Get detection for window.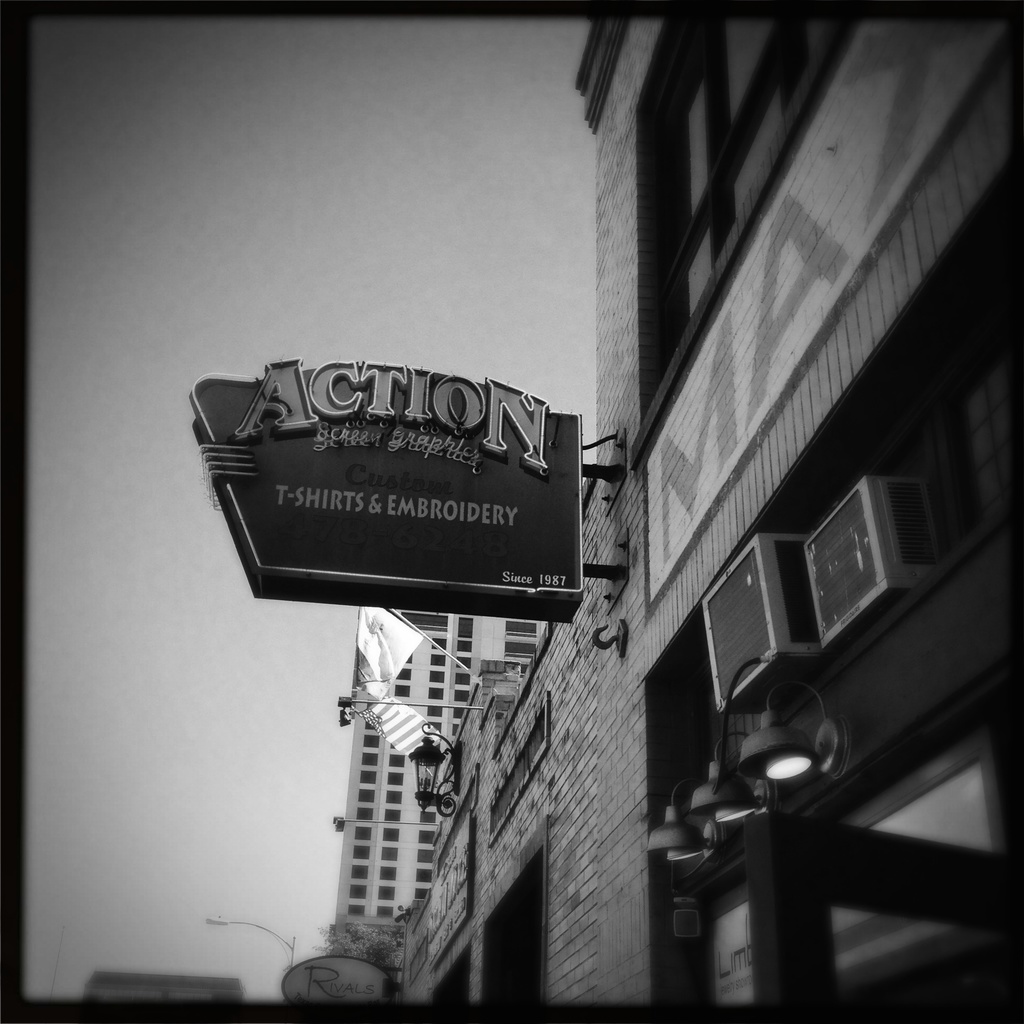
Detection: [left=422, top=829, right=435, bottom=843].
